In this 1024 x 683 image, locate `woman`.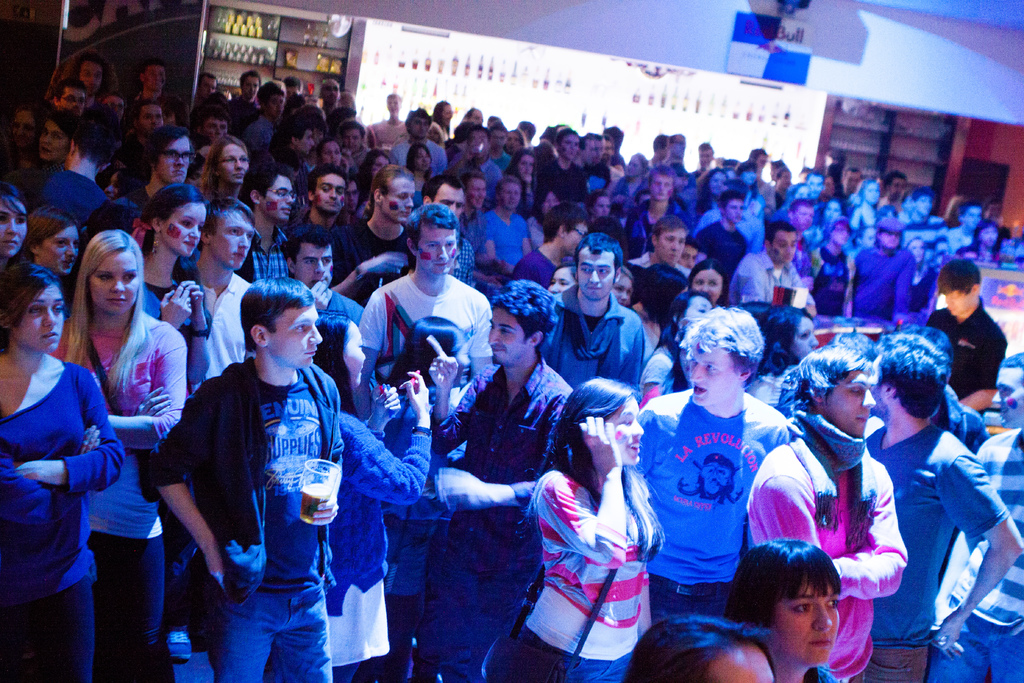
Bounding box: 694, 171, 729, 218.
